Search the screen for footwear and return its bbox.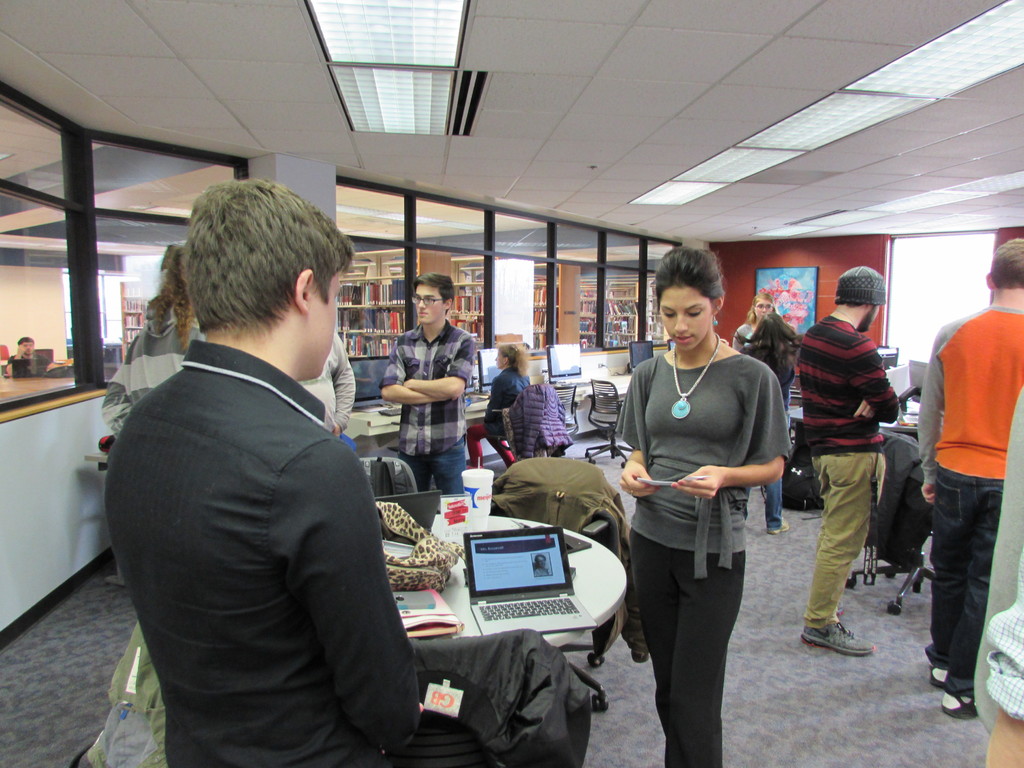
Found: locate(797, 627, 877, 650).
